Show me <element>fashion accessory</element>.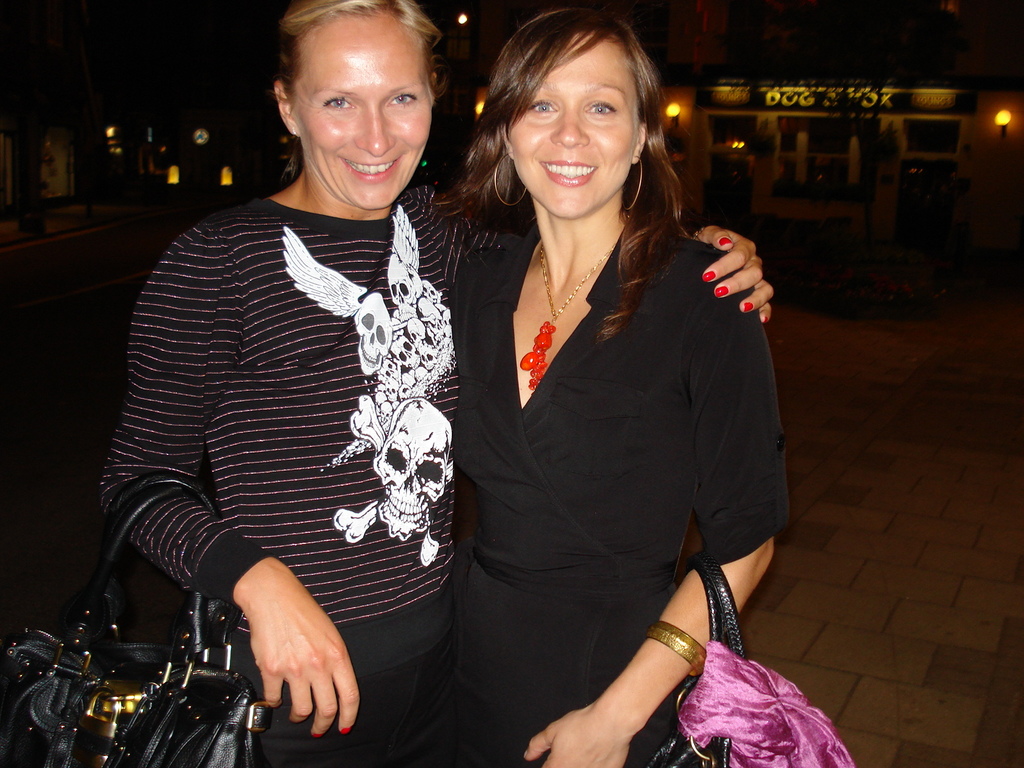
<element>fashion accessory</element> is here: left=345, top=728, right=351, bottom=738.
